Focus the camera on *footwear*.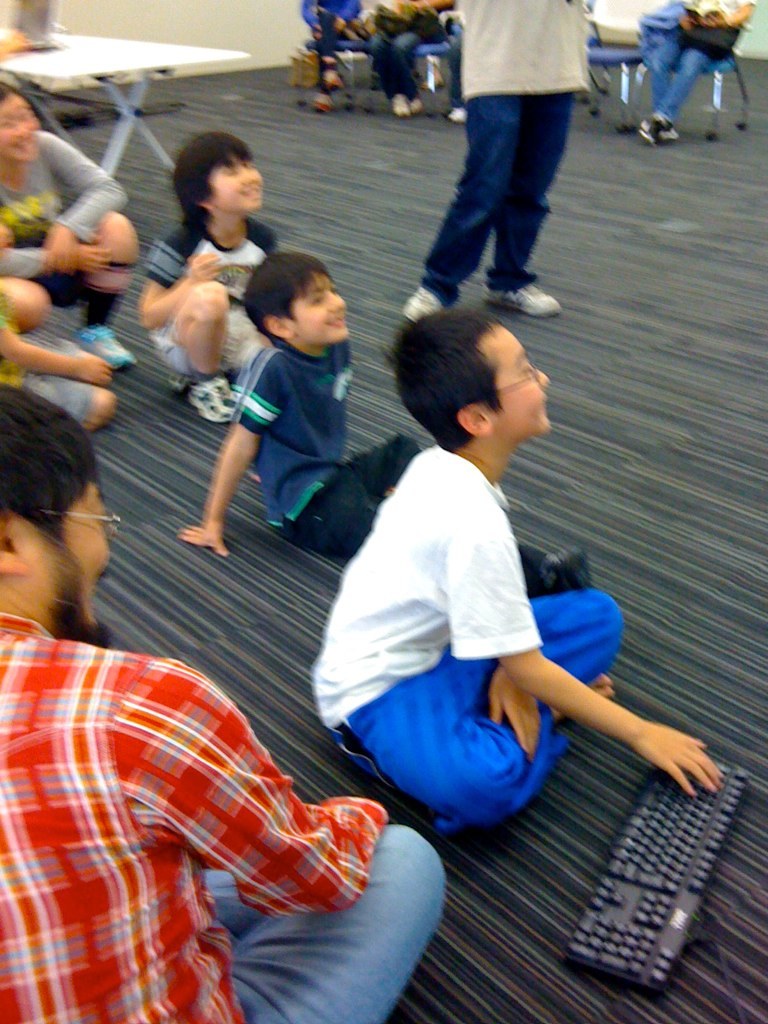
Focus region: select_region(185, 372, 238, 424).
